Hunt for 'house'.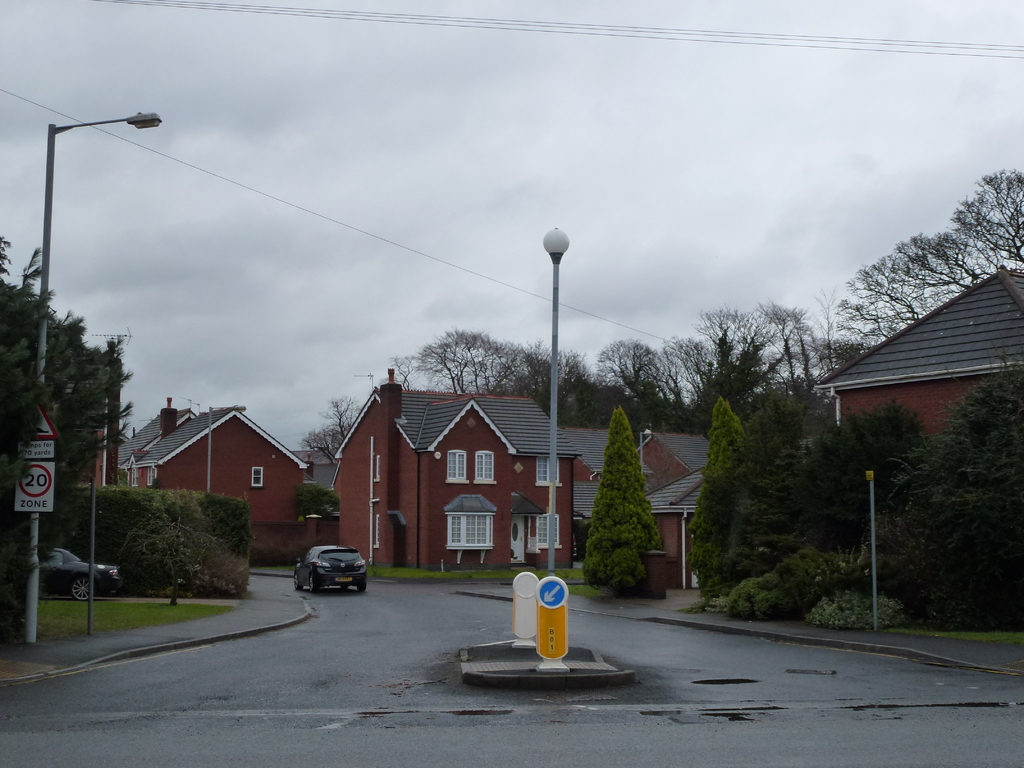
Hunted down at 116:399:310:522.
